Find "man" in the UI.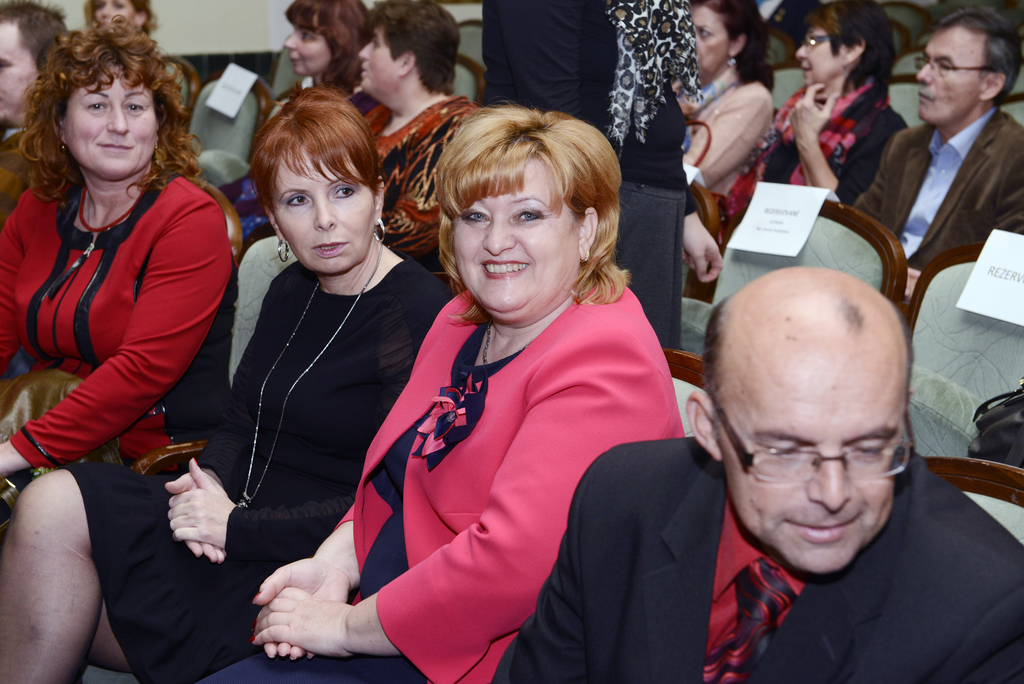
UI element at [x1=0, y1=0, x2=72, y2=142].
